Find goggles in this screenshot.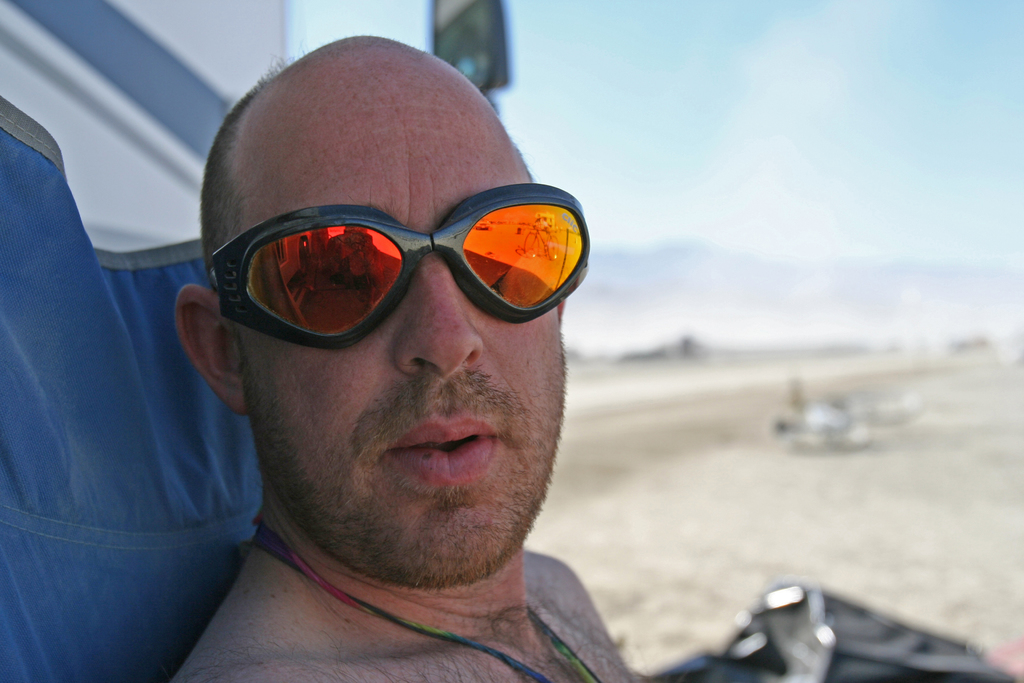
The bounding box for goggles is Rect(186, 183, 598, 349).
